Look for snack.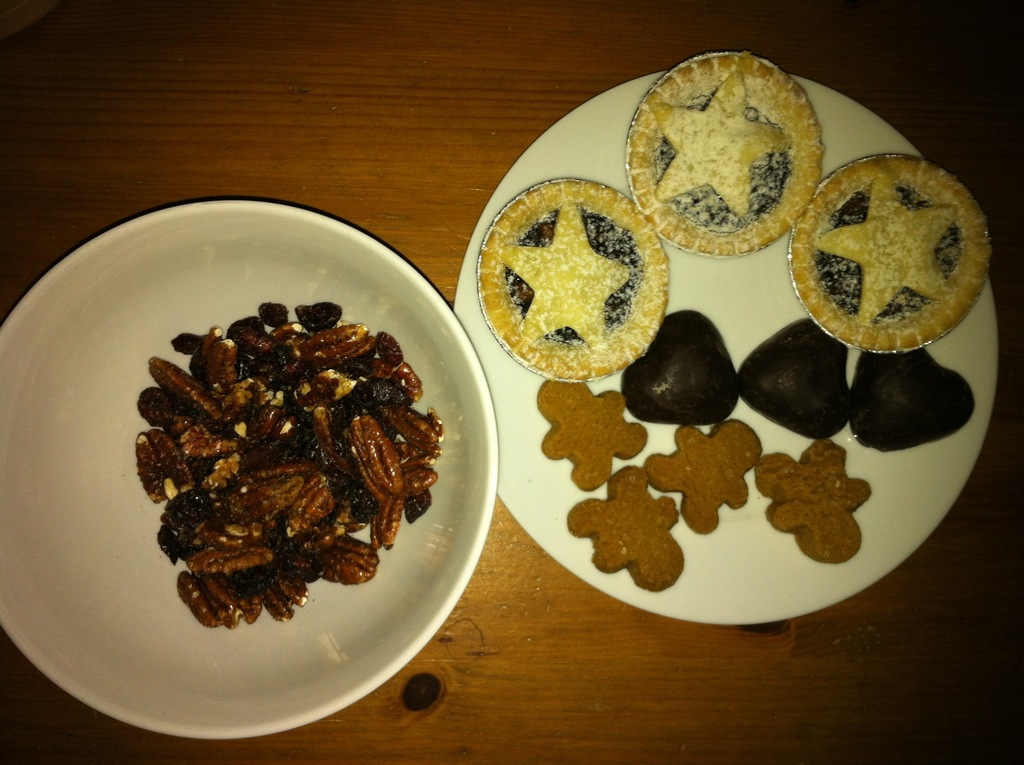
Found: [left=623, top=307, right=737, bottom=417].
